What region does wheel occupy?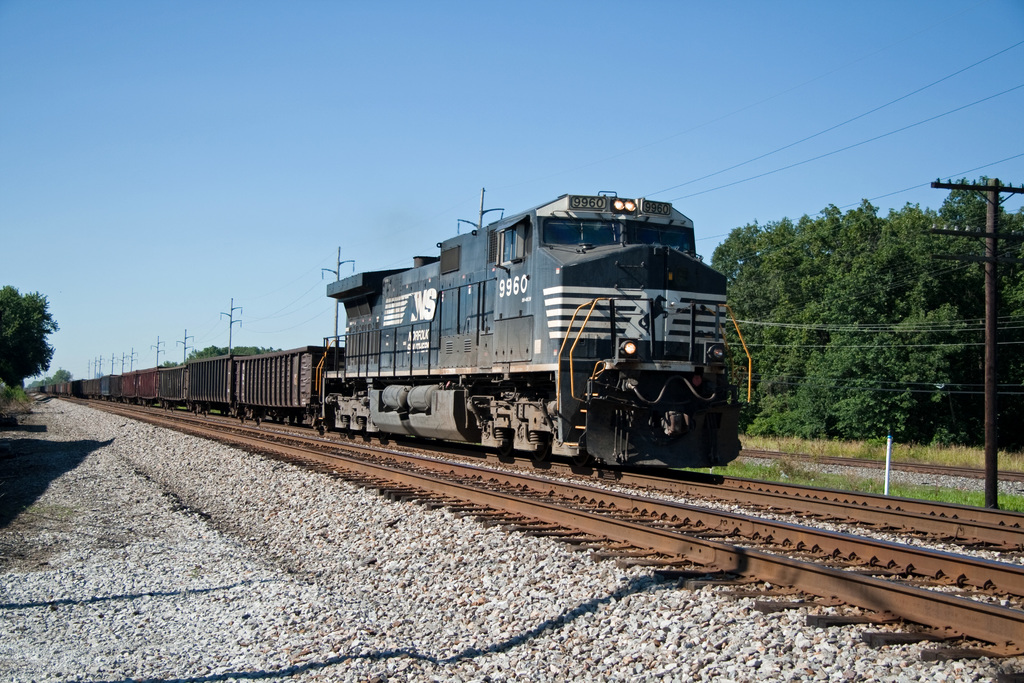
region(289, 413, 298, 424).
